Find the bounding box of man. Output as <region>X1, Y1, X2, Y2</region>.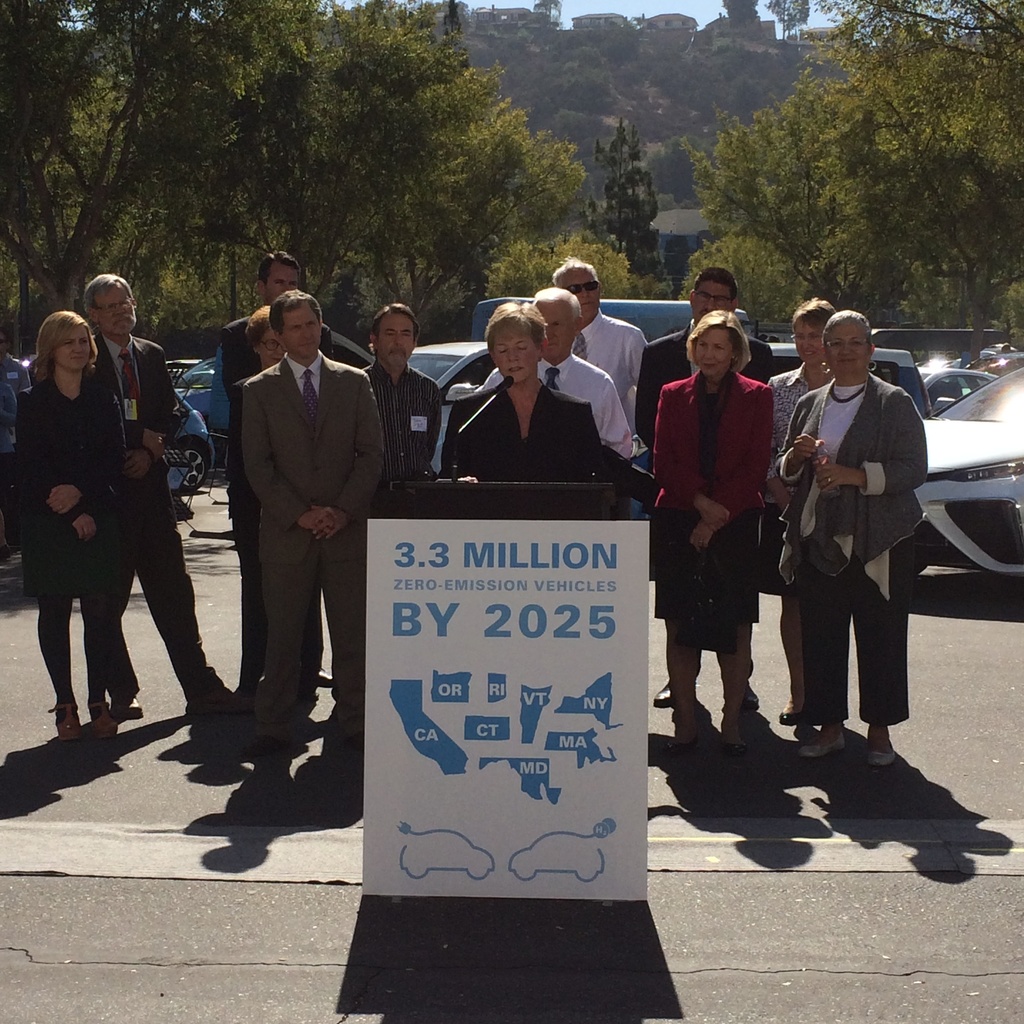
<region>478, 288, 646, 463</region>.
